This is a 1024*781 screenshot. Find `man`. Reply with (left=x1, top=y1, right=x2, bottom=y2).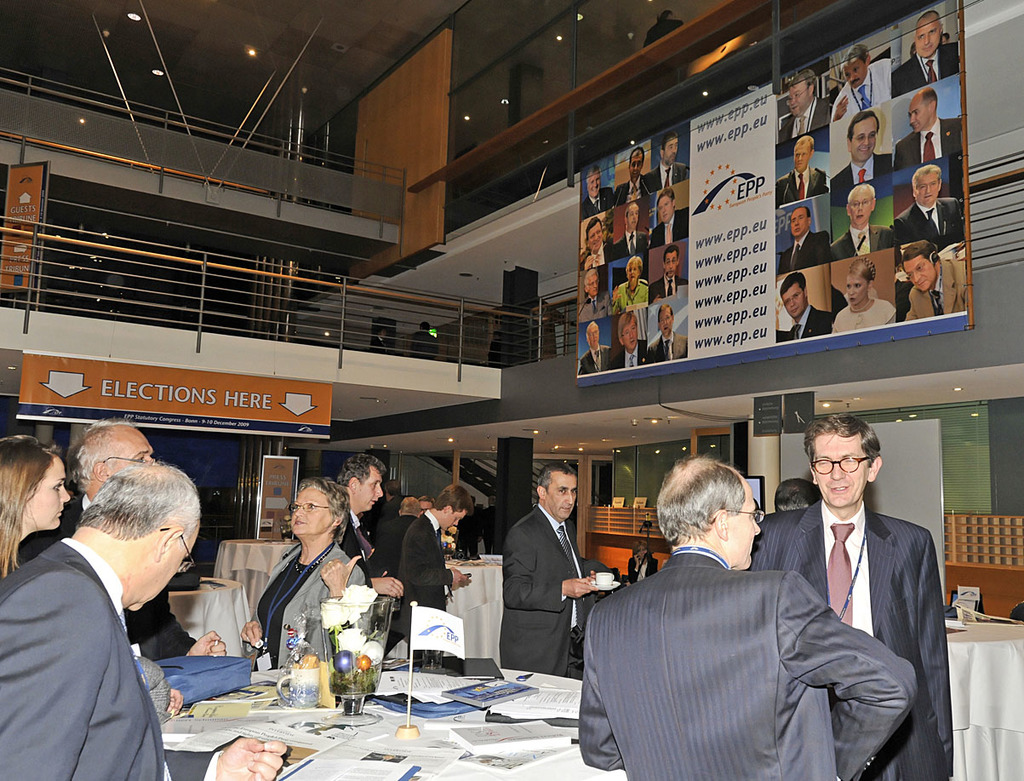
(left=577, top=267, right=613, bottom=317).
